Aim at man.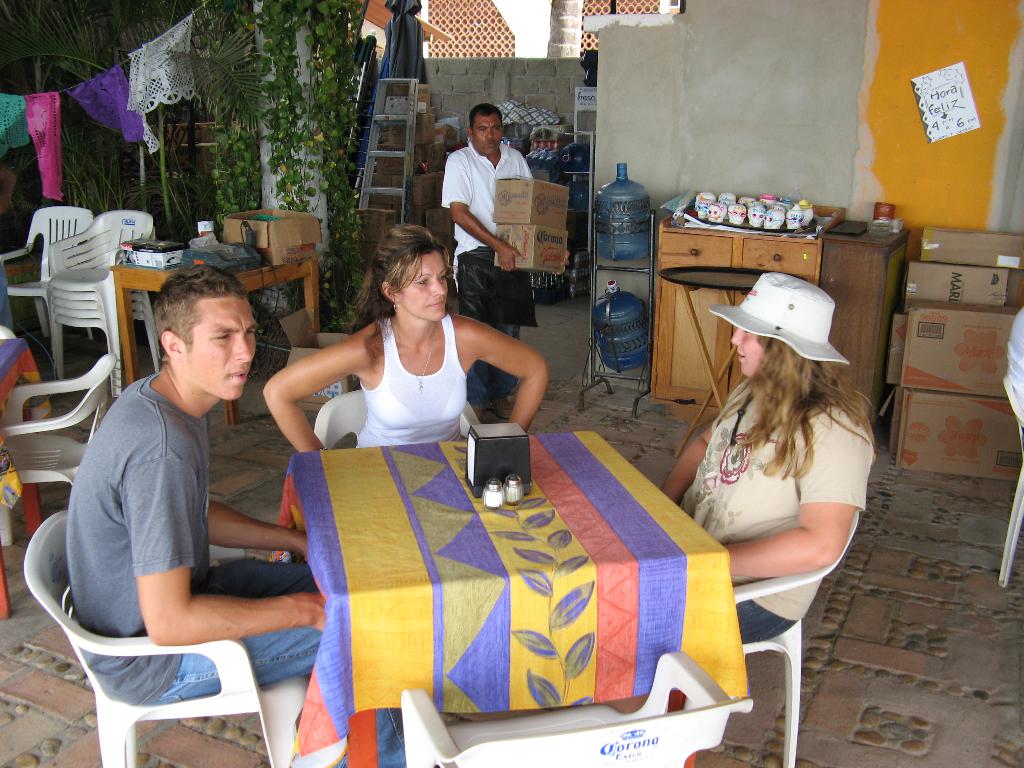
Aimed at {"x1": 454, "y1": 102, "x2": 546, "y2": 422}.
